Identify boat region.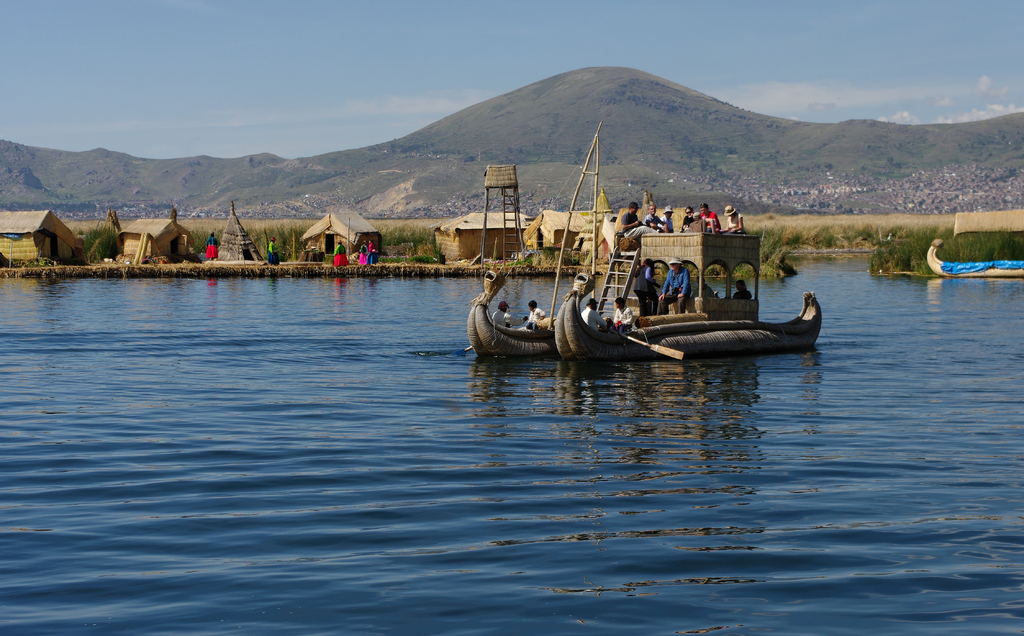
Region: select_region(926, 236, 1023, 280).
